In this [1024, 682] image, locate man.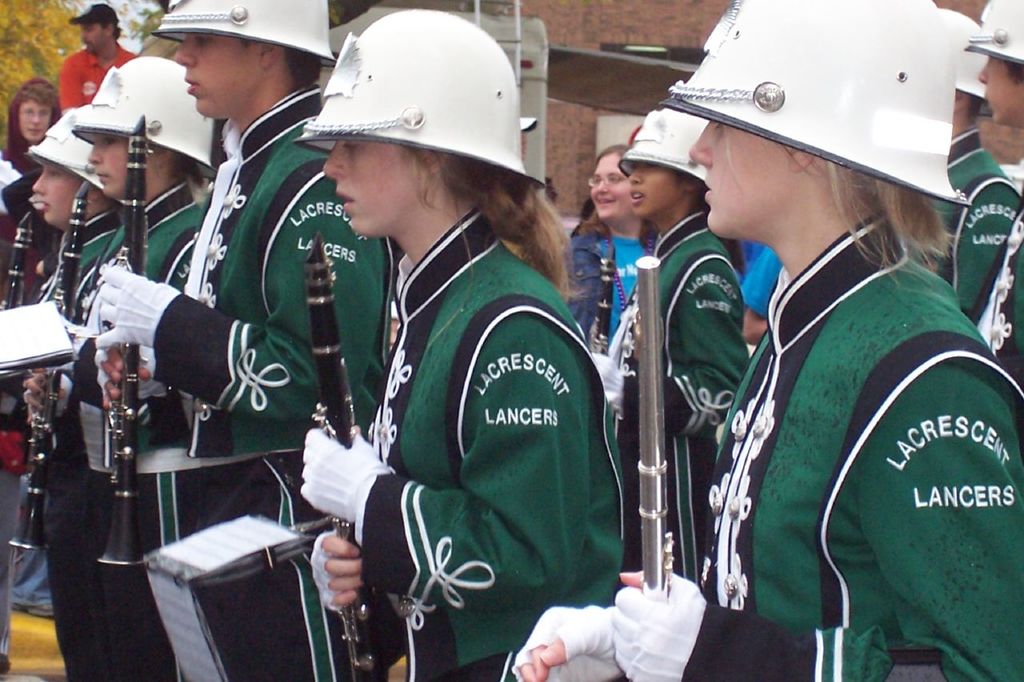
Bounding box: [x1=966, y1=0, x2=1023, y2=393].
